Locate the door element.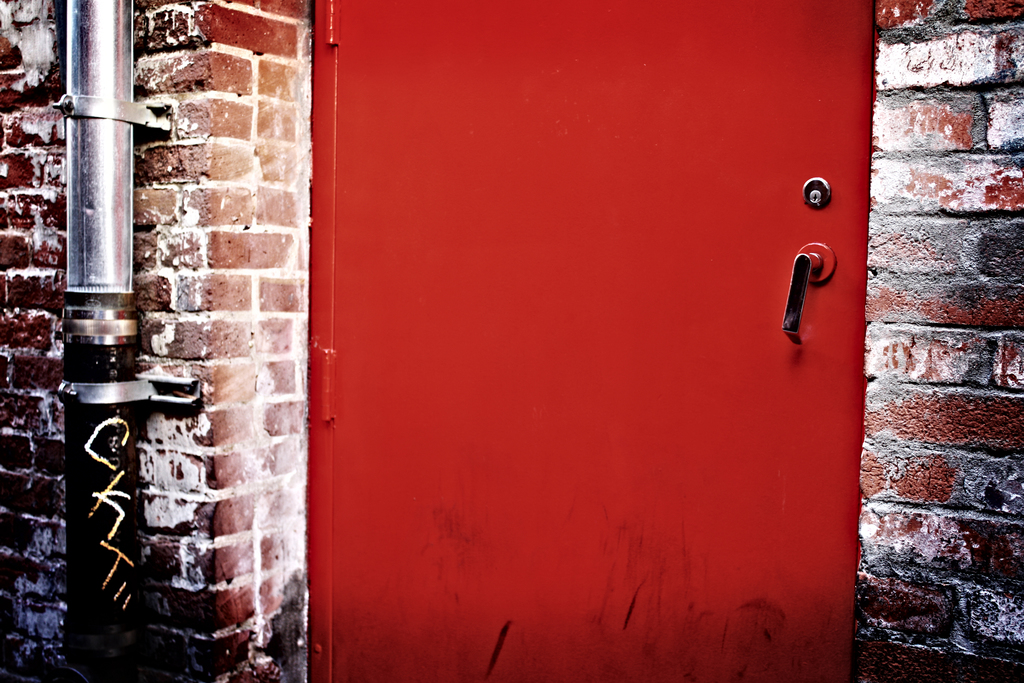
Element bbox: region(301, 1, 868, 682).
